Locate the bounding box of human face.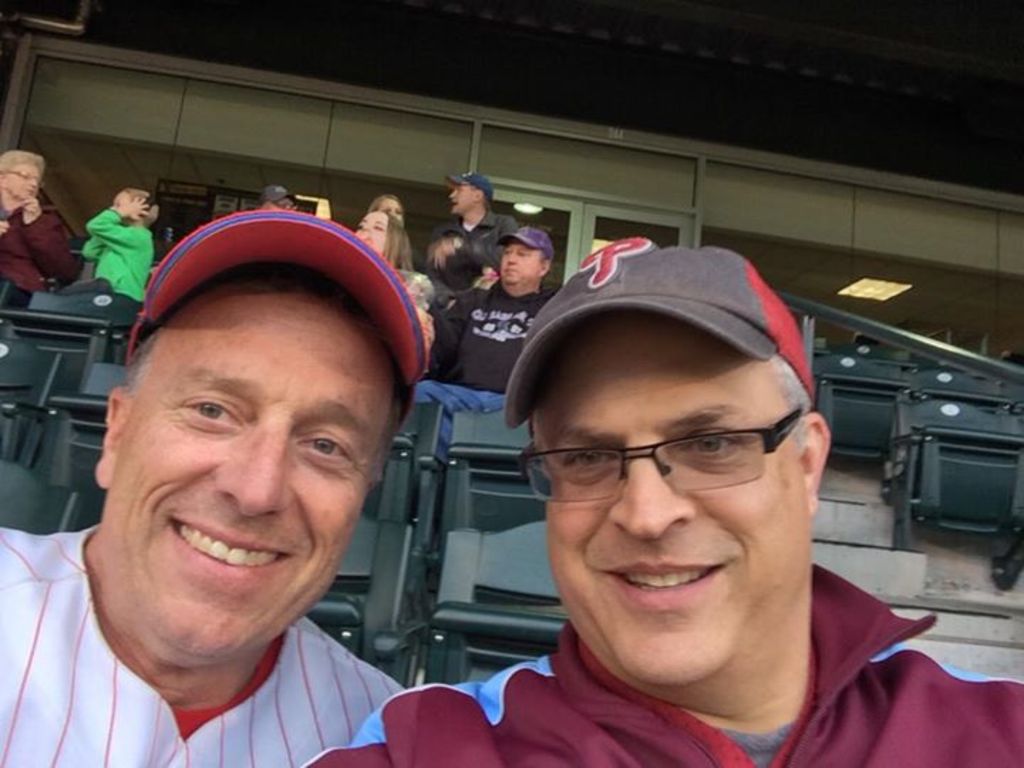
Bounding box: <box>135,282,364,661</box>.
